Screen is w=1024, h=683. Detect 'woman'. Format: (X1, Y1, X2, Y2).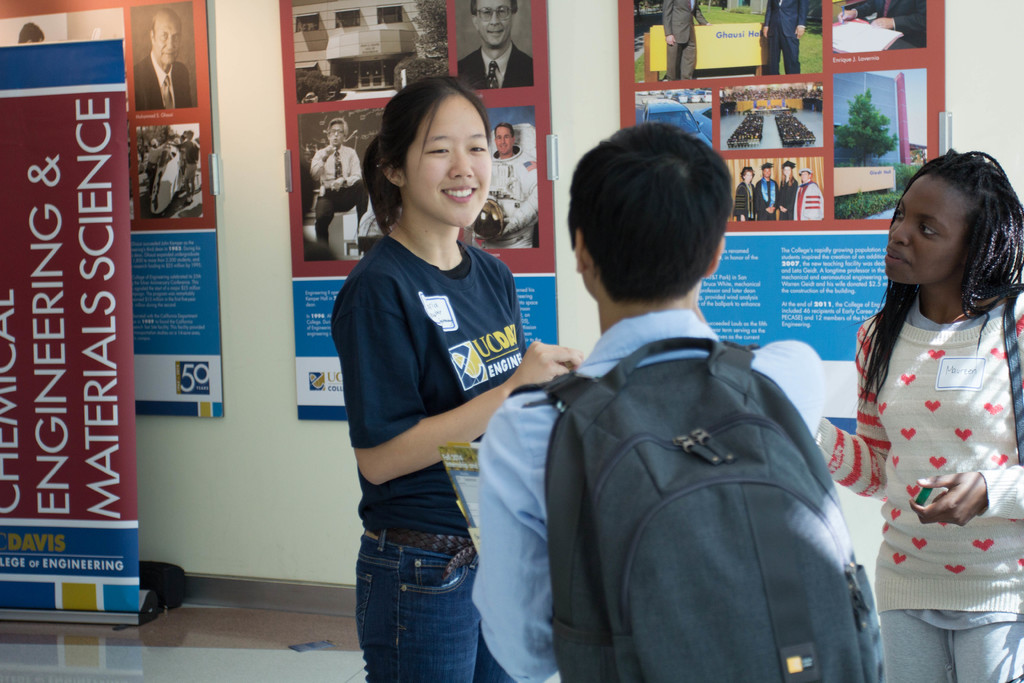
(332, 76, 586, 682).
